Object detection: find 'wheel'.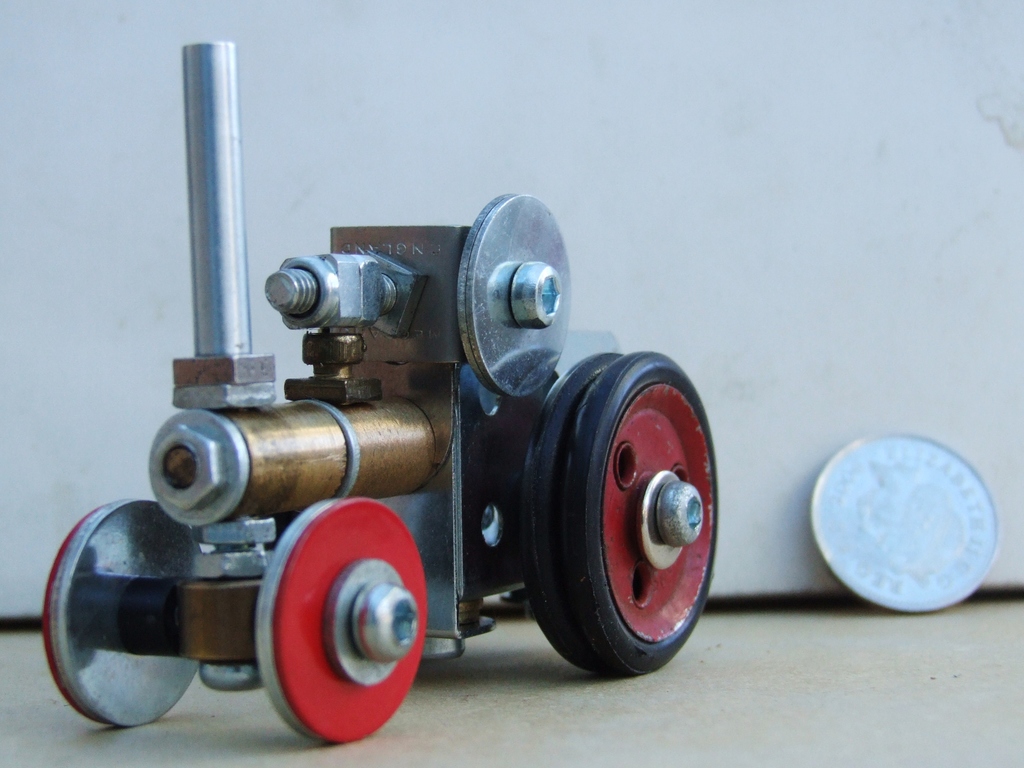
box=[257, 498, 430, 744].
